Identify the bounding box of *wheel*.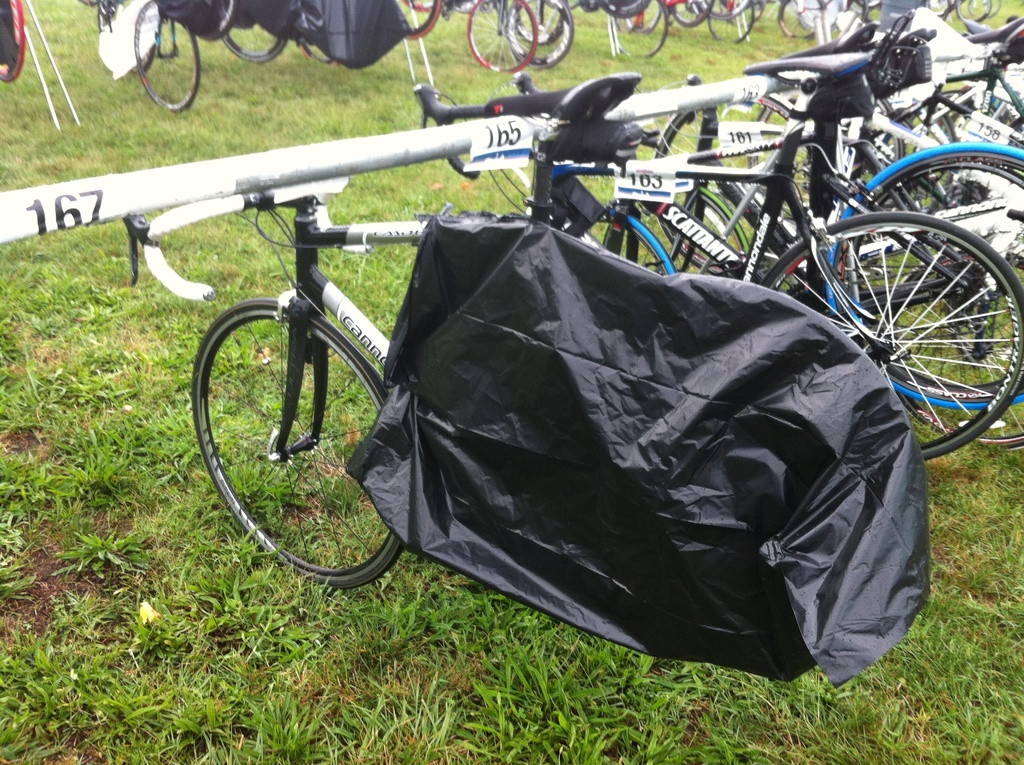
(705, 0, 755, 45).
